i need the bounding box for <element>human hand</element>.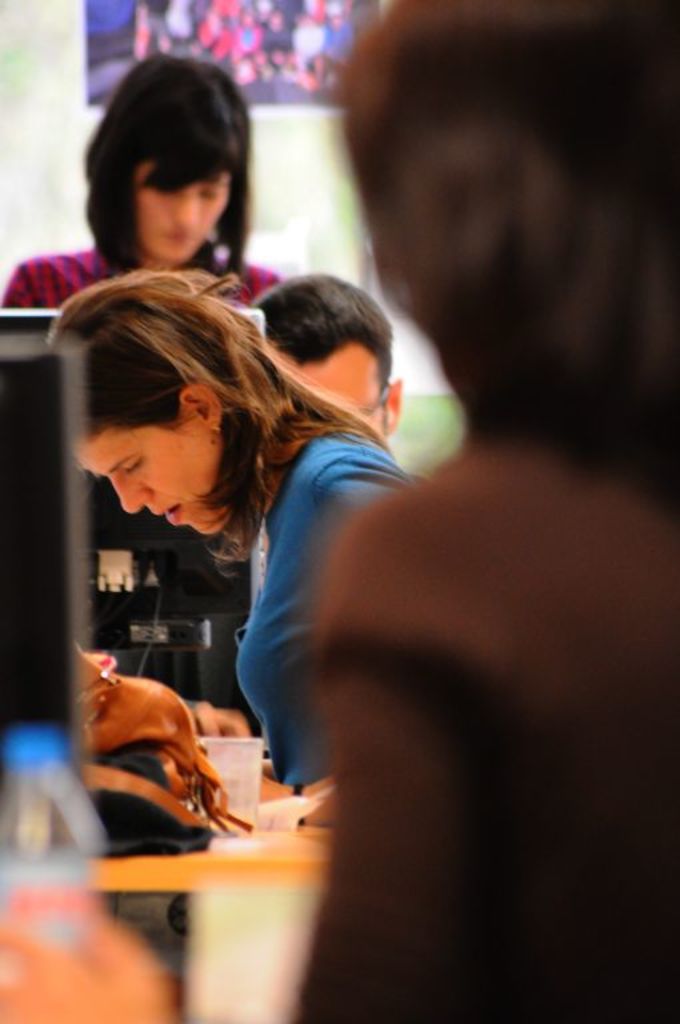
Here it is: locate(253, 775, 296, 803).
